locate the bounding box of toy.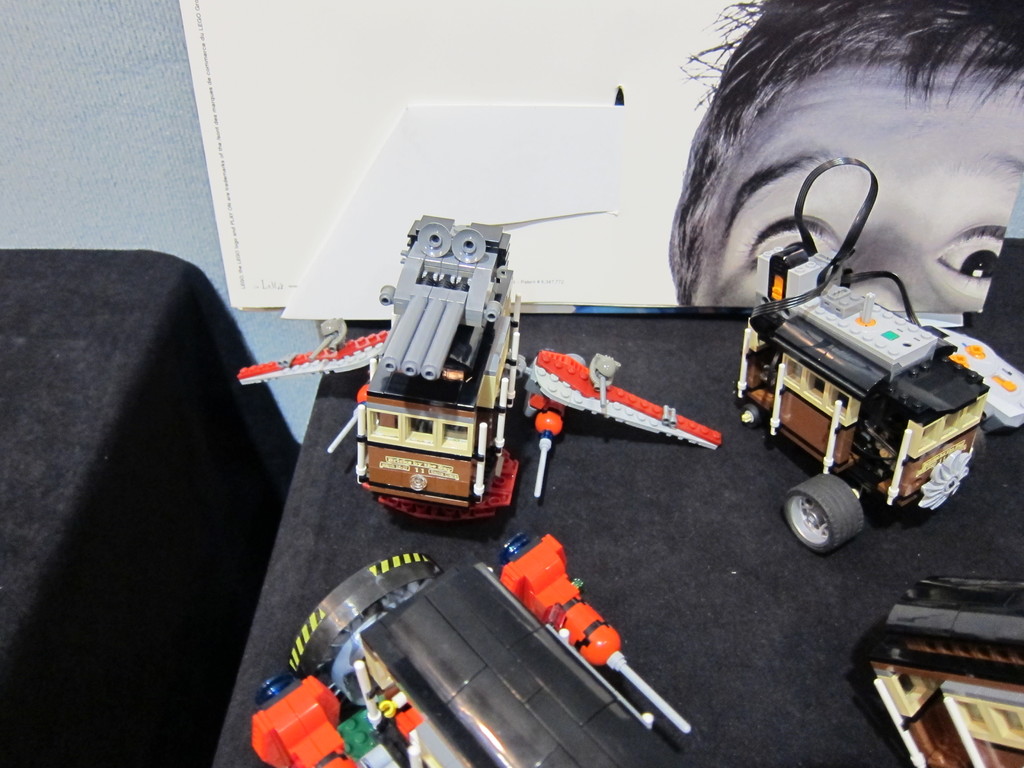
Bounding box: 727,162,1023,552.
